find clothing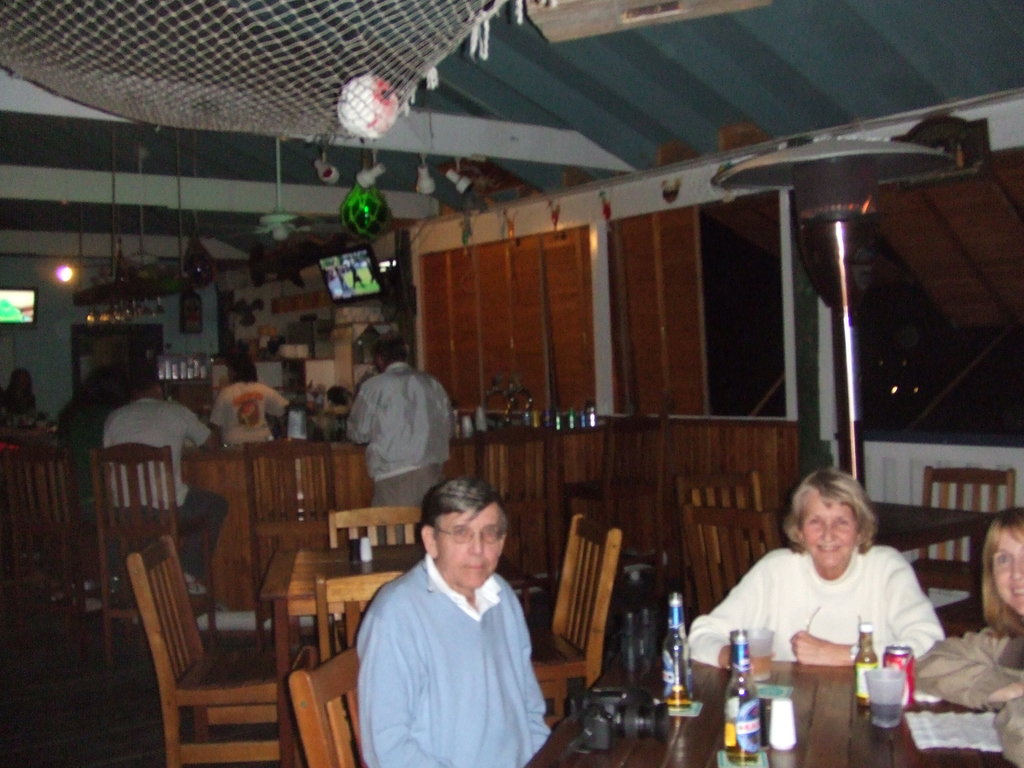
[686, 540, 944, 668]
